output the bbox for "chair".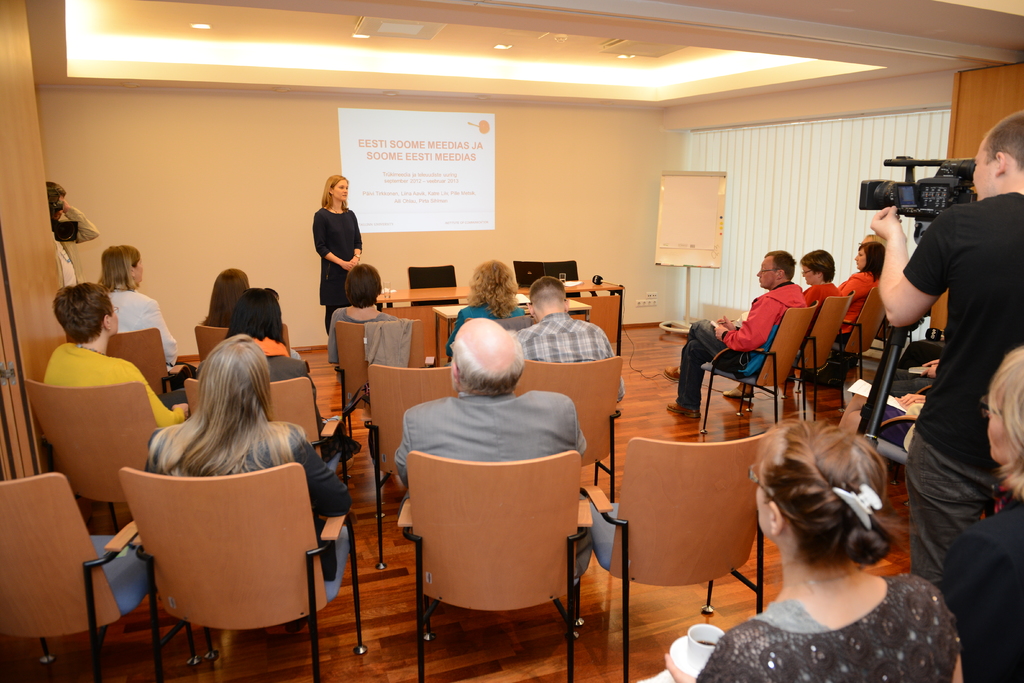
box=[547, 258, 582, 296].
